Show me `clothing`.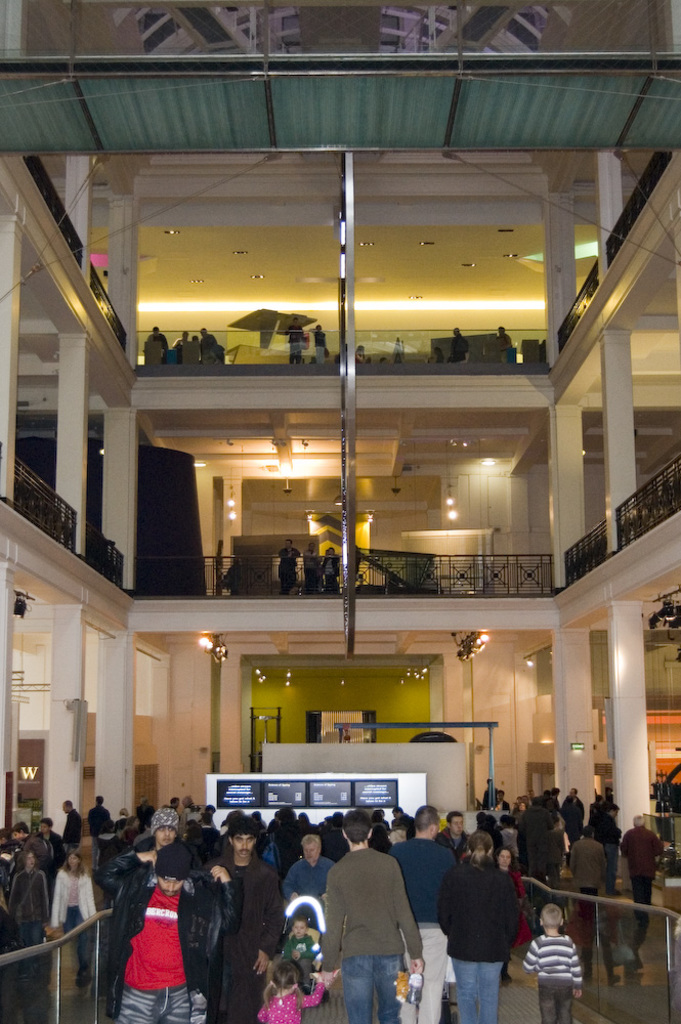
`clothing` is here: (x1=172, y1=337, x2=182, y2=356).
